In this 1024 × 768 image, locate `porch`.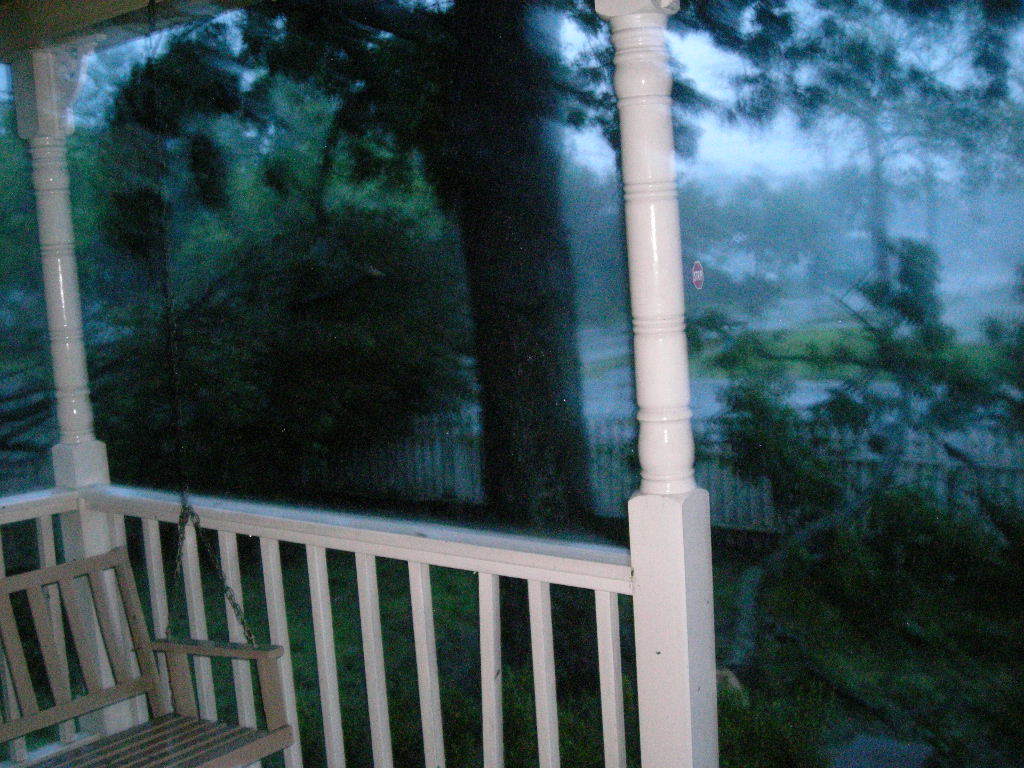
Bounding box: 0,450,723,767.
